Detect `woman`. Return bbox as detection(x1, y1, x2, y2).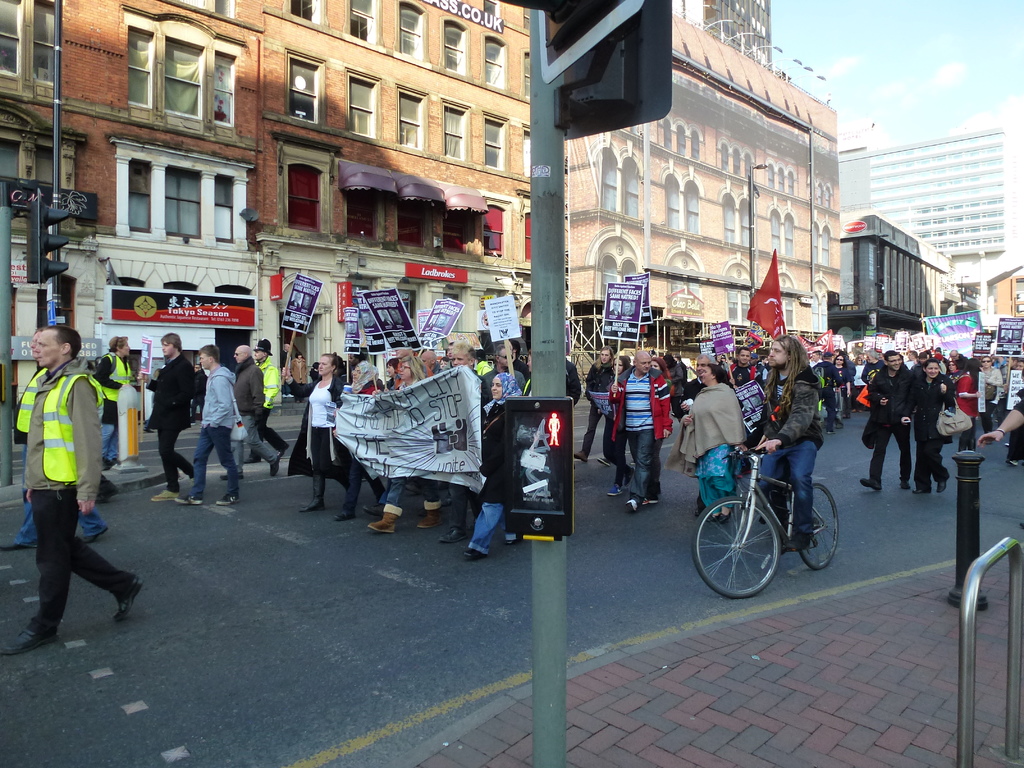
detection(724, 358, 736, 382).
